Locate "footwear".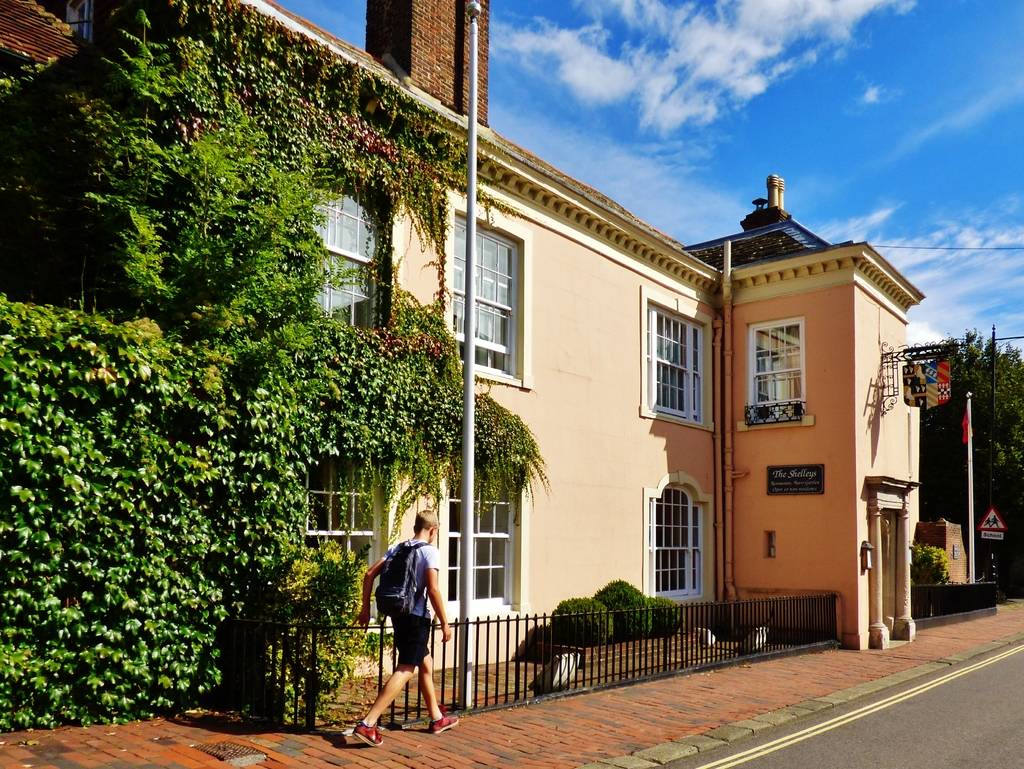
Bounding box: <region>426, 710, 458, 736</region>.
